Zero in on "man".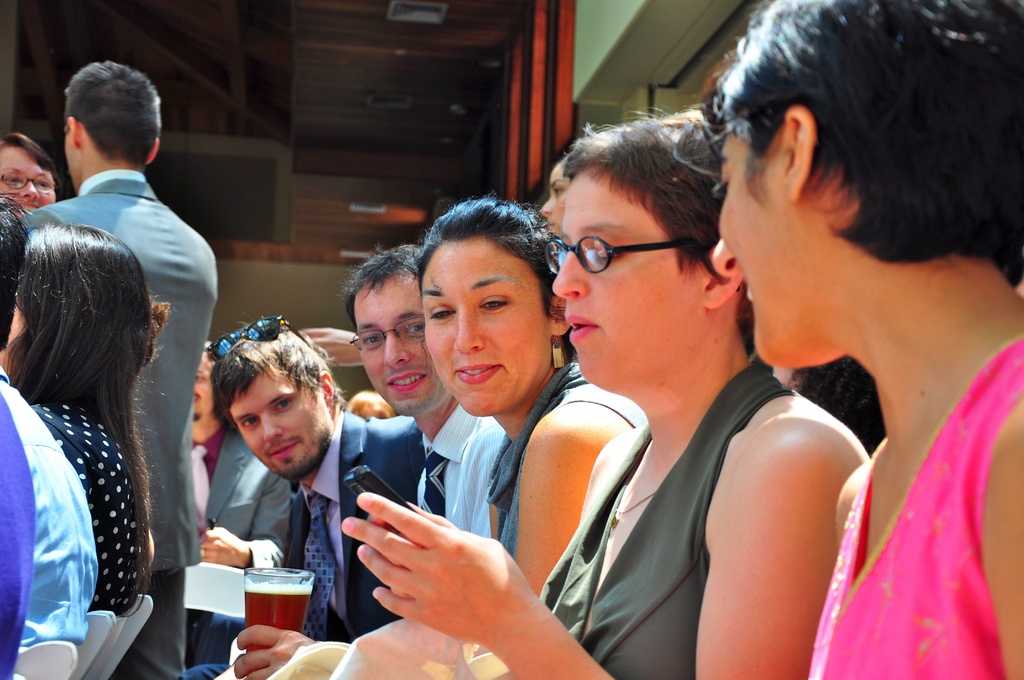
Zeroed in: bbox=(335, 241, 505, 535).
